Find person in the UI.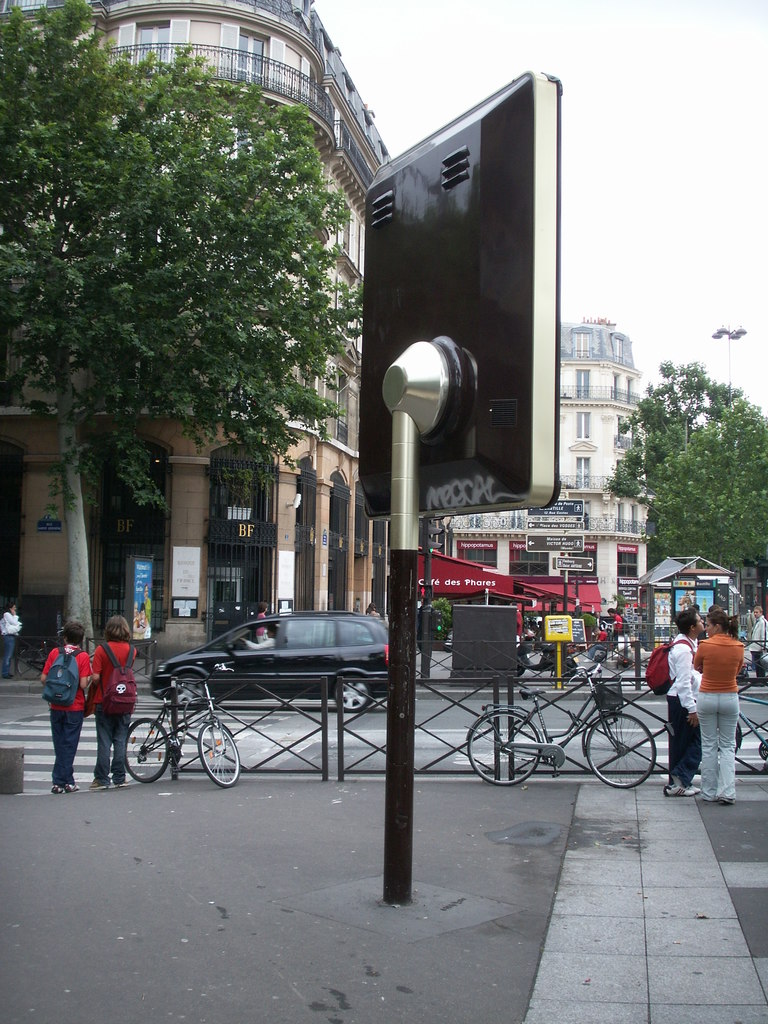
UI element at x1=0, y1=600, x2=25, y2=679.
